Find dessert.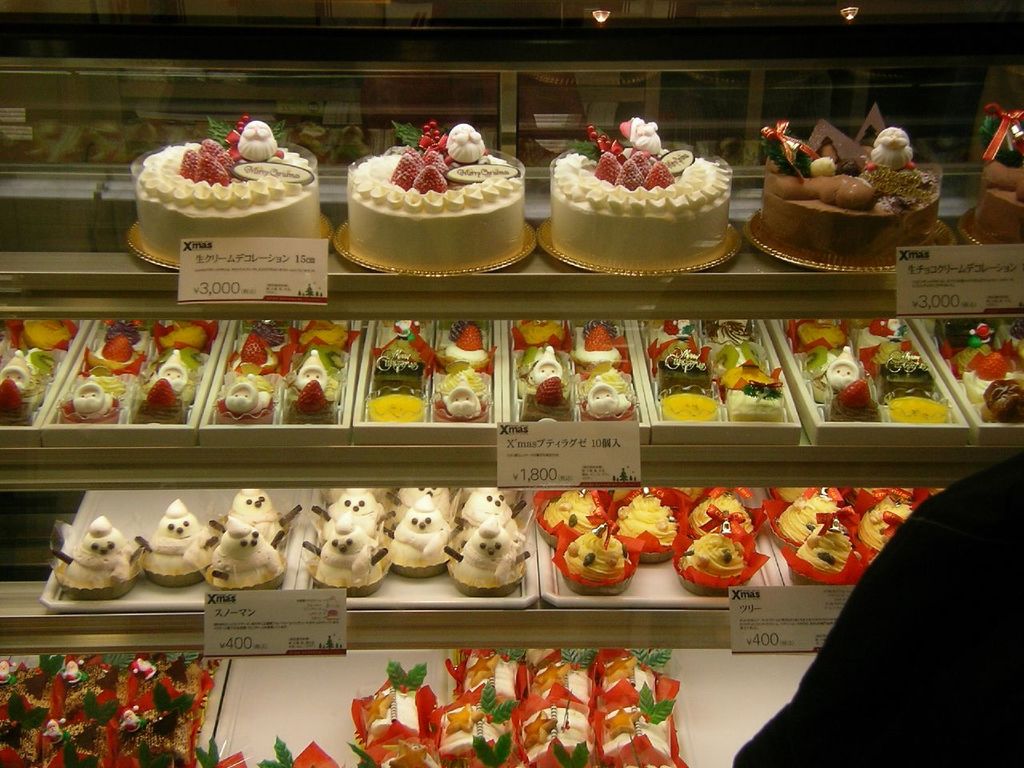
pyautogui.locateOnScreen(38, 713, 109, 767).
